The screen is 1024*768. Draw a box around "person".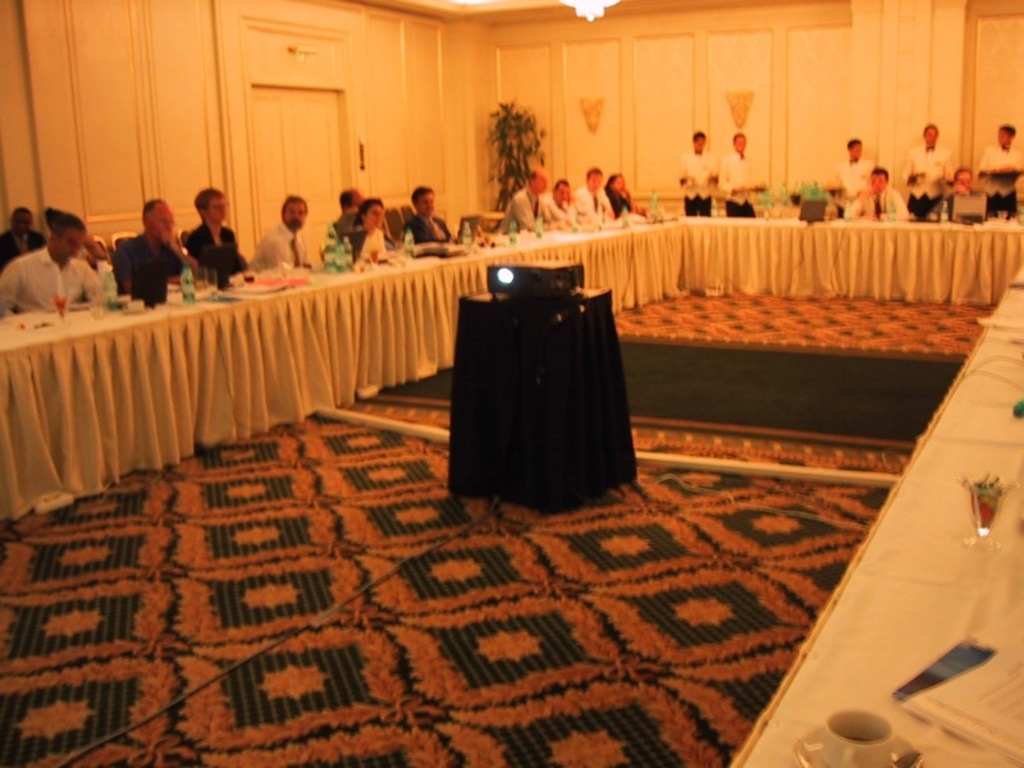
bbox=[403, 183, 460, 241].
